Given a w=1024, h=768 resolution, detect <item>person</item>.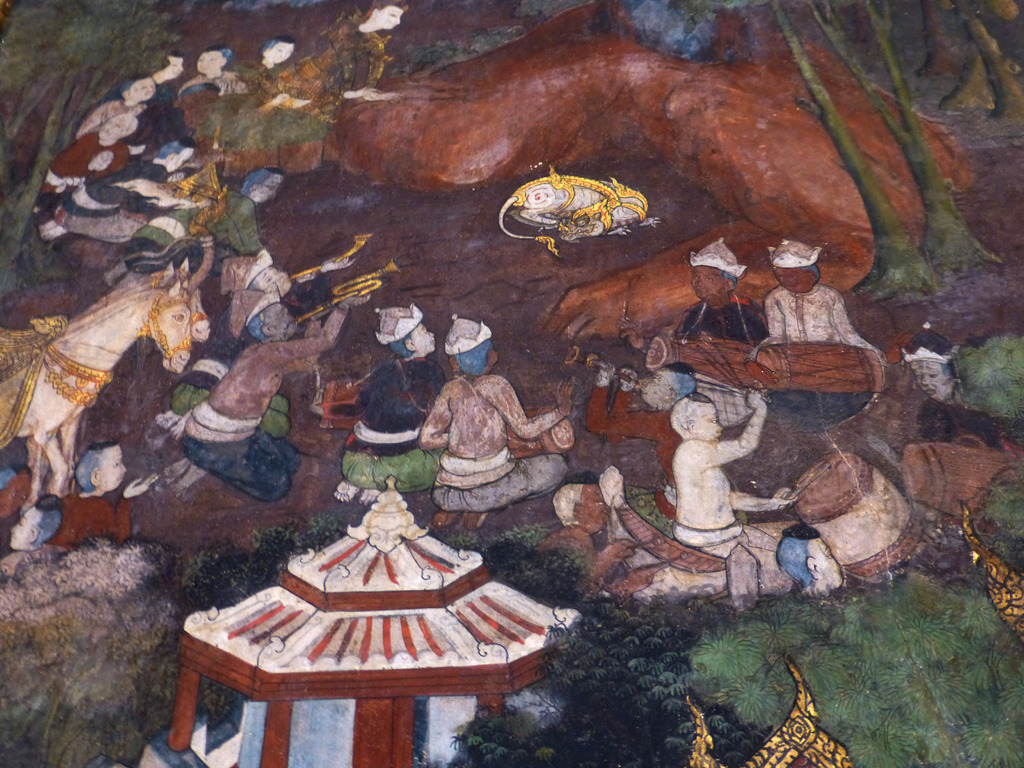
rect(49, 436, 163, 557).
